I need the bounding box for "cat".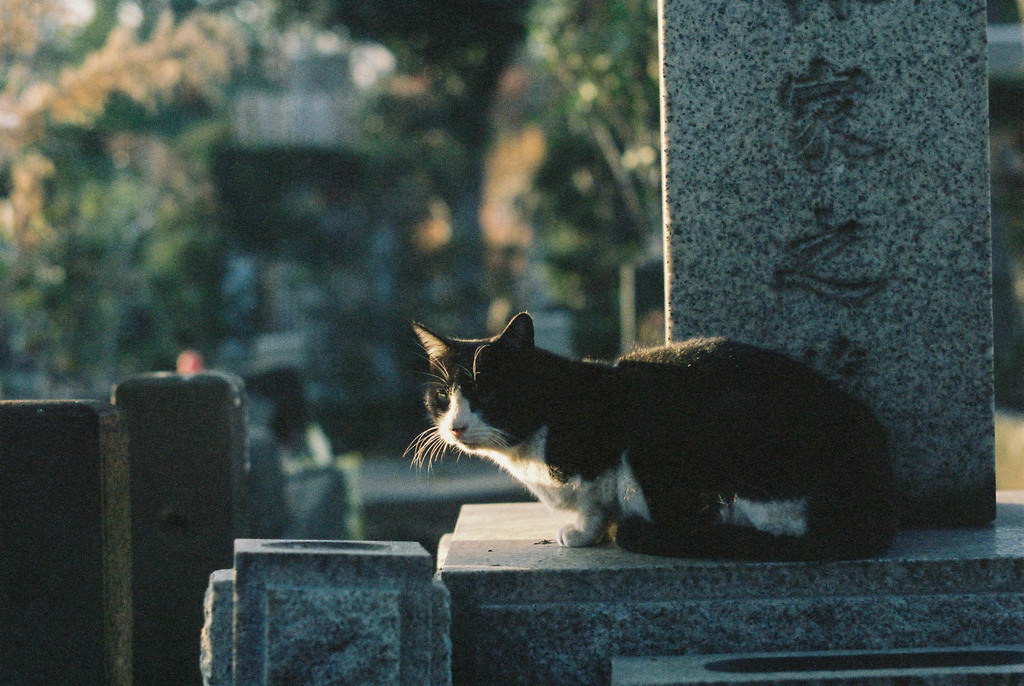
Here it is: <bbox>404, 308, 886, 566</bbox>.
